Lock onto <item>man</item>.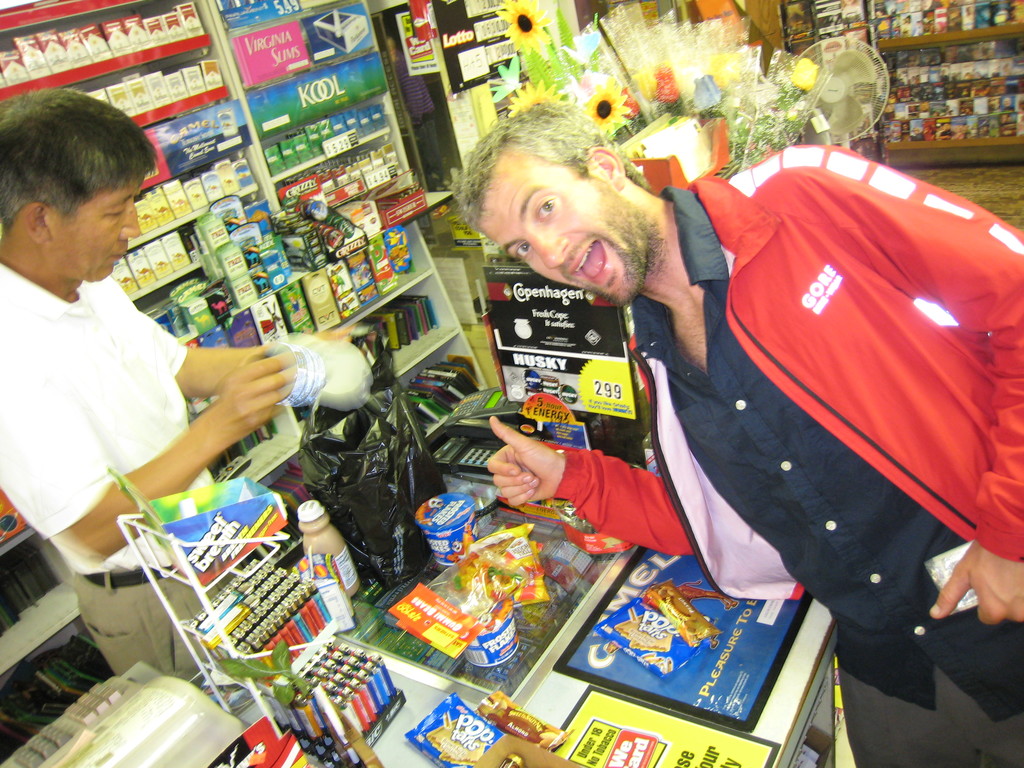
Locked: rect(427, 132, 779, 568).
